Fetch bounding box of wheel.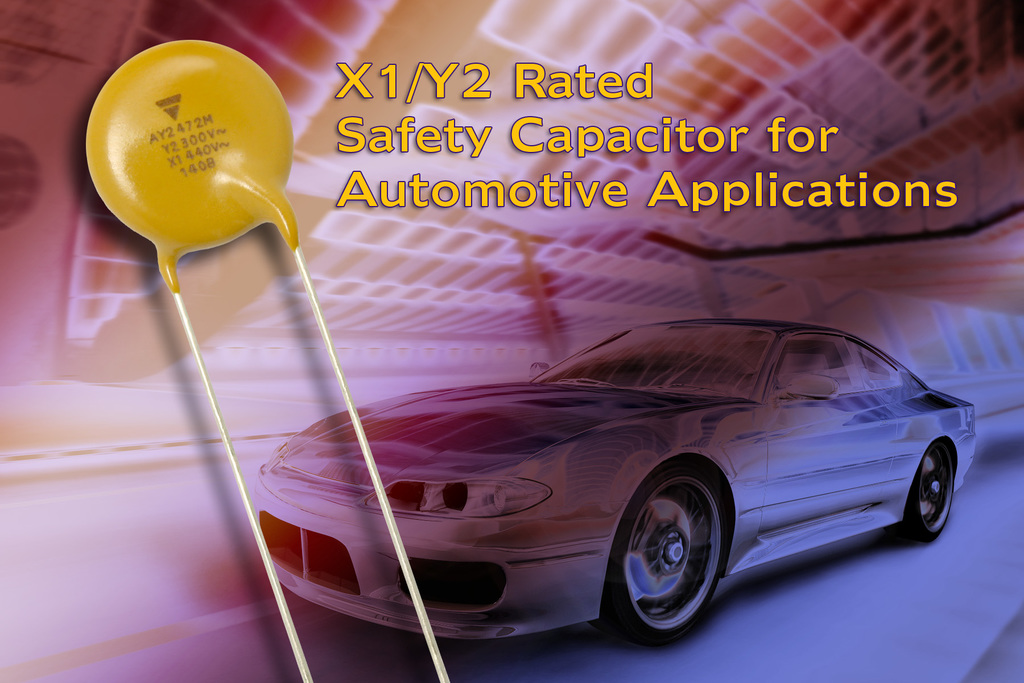
Bbox: [x1=913, y1=434, x2=961, y2=543].
